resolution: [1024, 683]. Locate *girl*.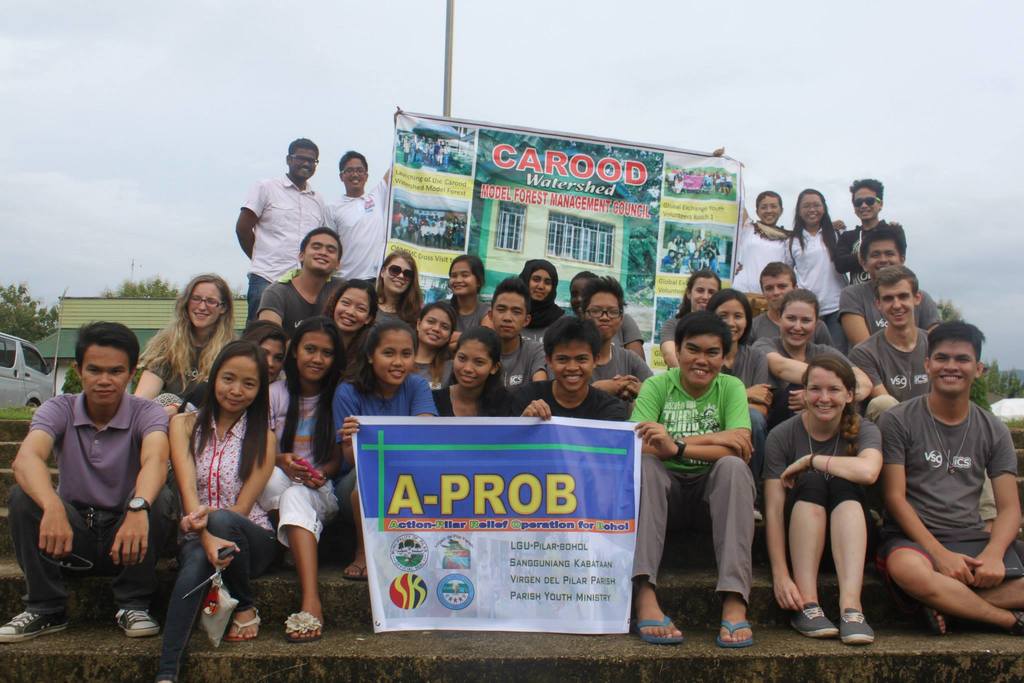
(257,306,342,643).
